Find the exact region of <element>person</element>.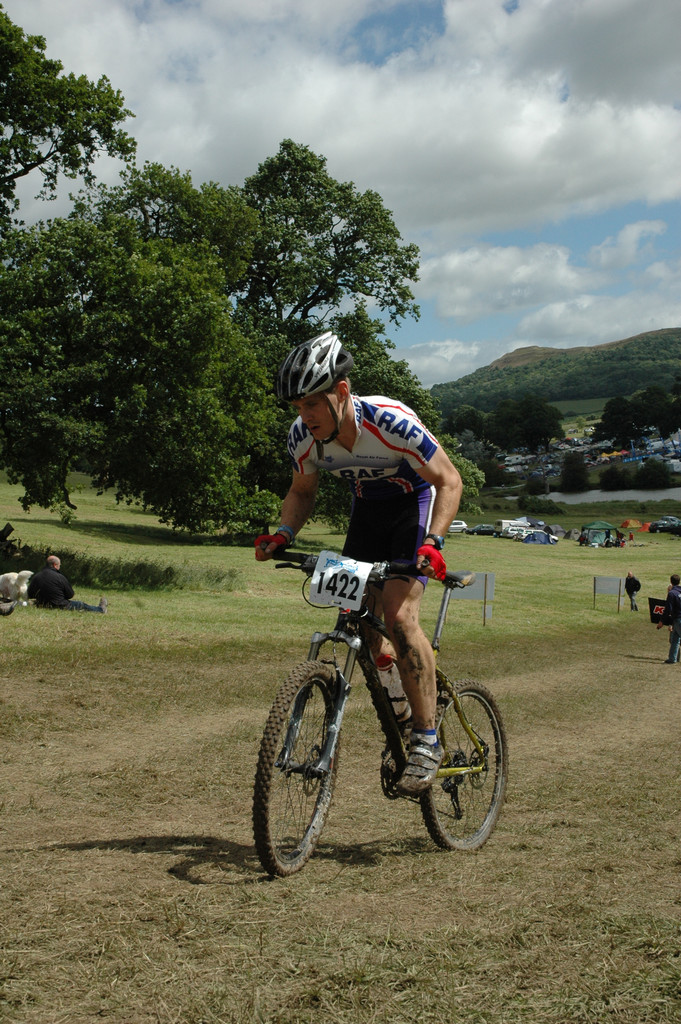
Exact region: [x1=19, y1=547, x2=106, y2=608].
